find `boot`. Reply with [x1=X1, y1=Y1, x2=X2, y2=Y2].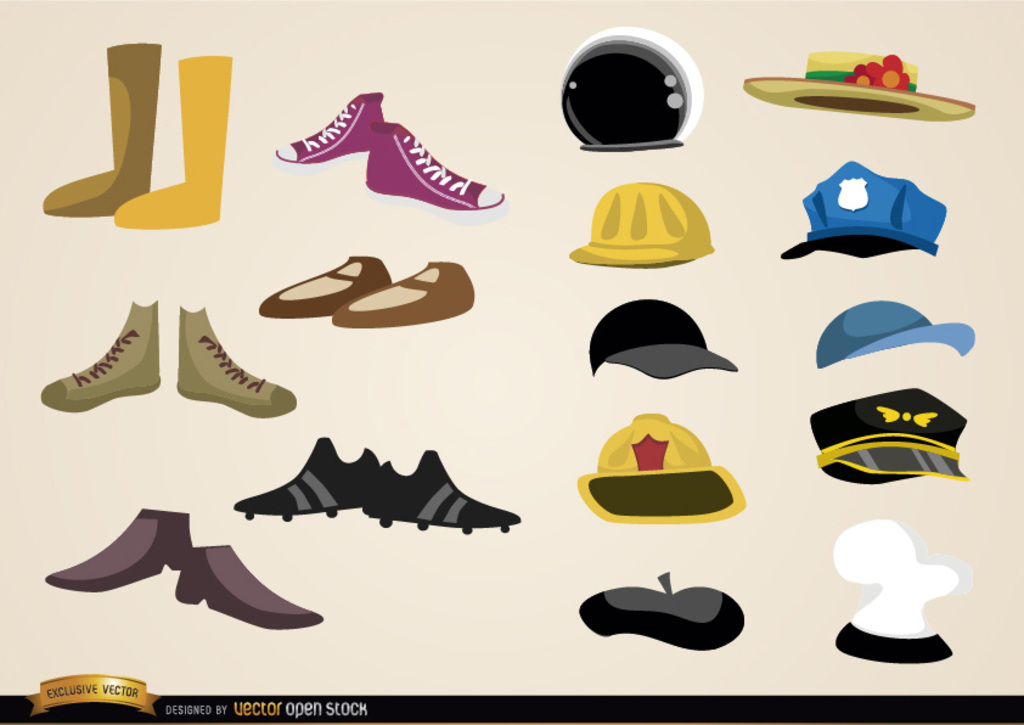
[x1=44, y1=507, x2=191, y2=588].
